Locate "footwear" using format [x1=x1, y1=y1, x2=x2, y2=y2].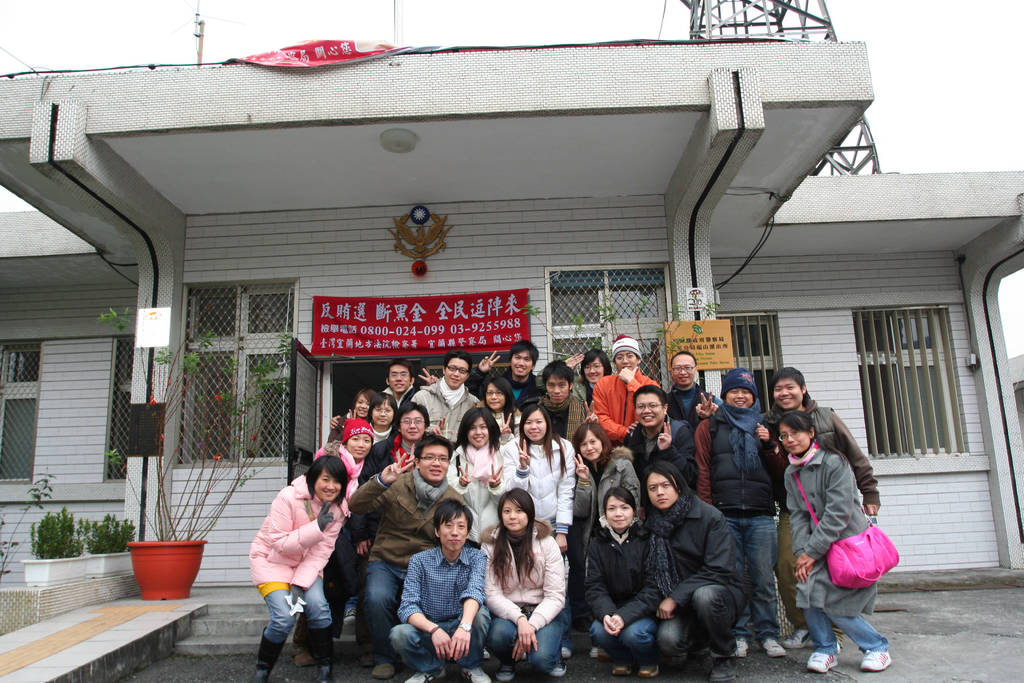
[x1=806, y1=649, x2=835, y2=672].
